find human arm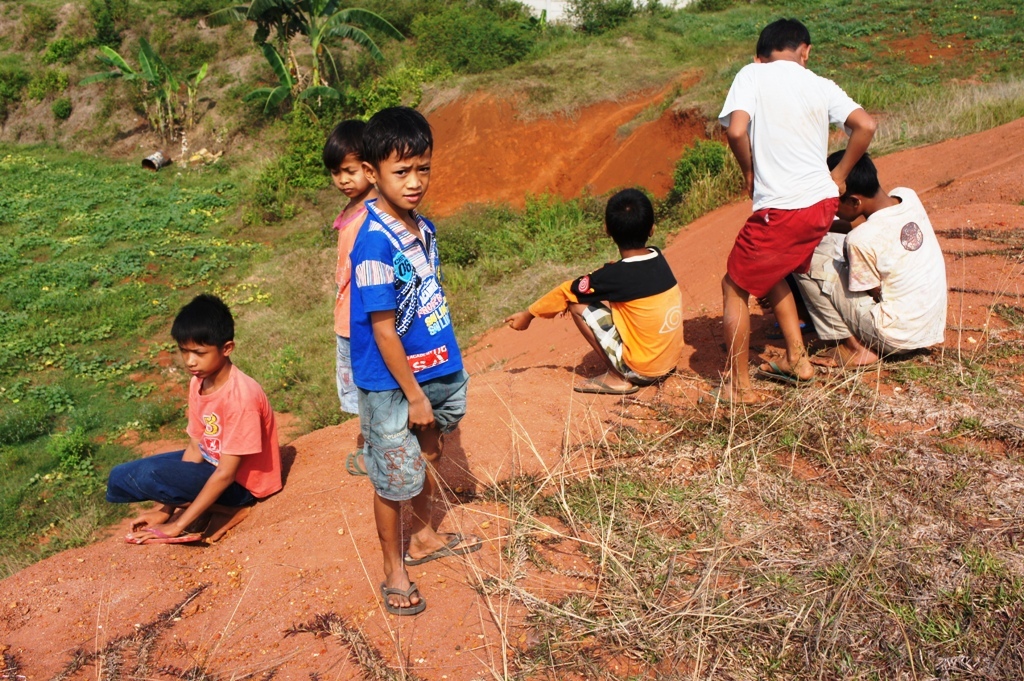
bbox=(351, 240, 438, 431)
